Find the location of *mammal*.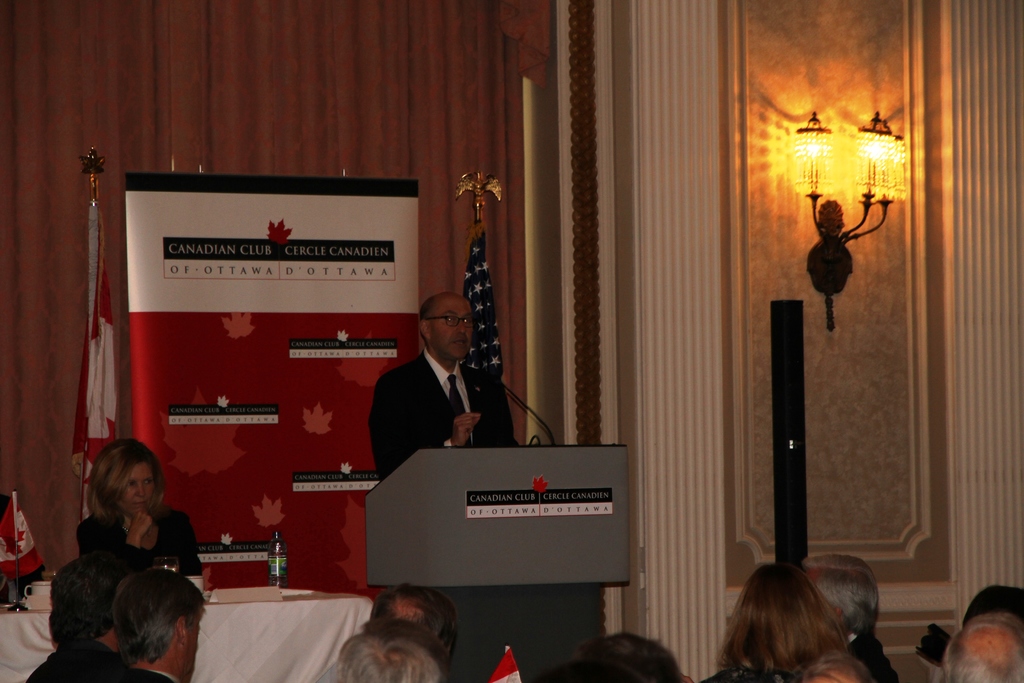
Location: {"x1": 805, "y1": 552, "x2": 897, "y2": 682}.
